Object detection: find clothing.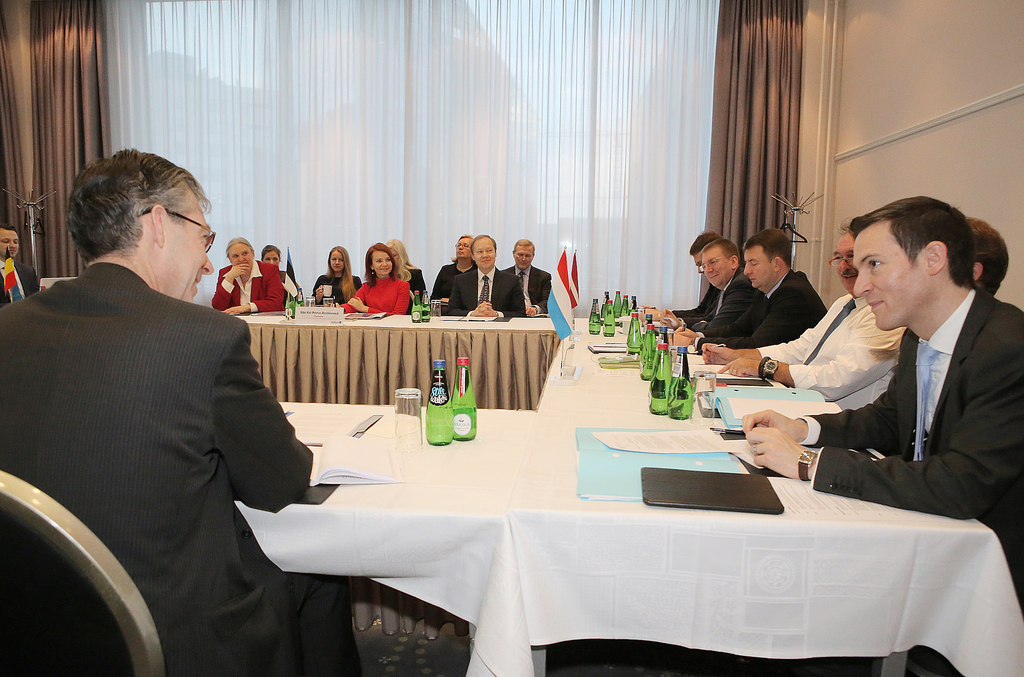
(344, 283, 409, 314).
